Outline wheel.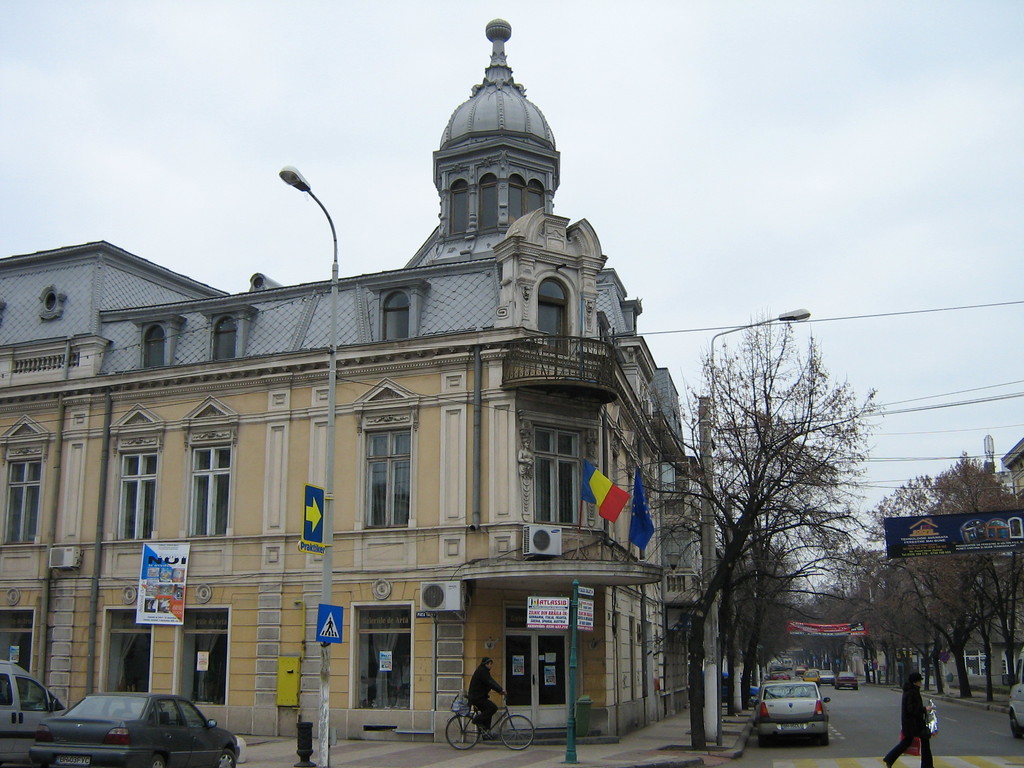
Outline: bbox=[1009, 712, 1023, 737].
